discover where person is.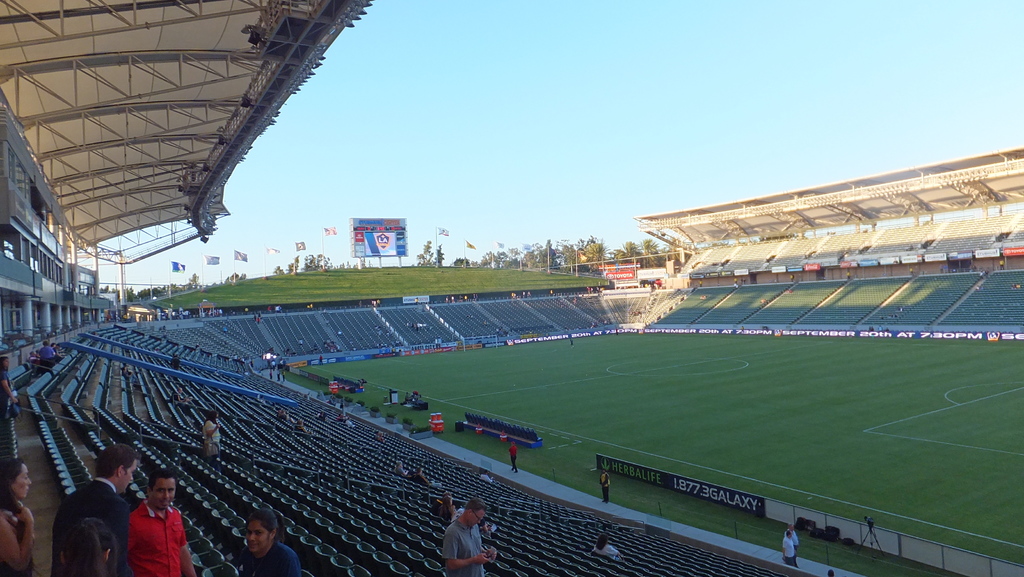
Discovered at pyautogui.locateOnScreen(505, 439, 520, 475).
